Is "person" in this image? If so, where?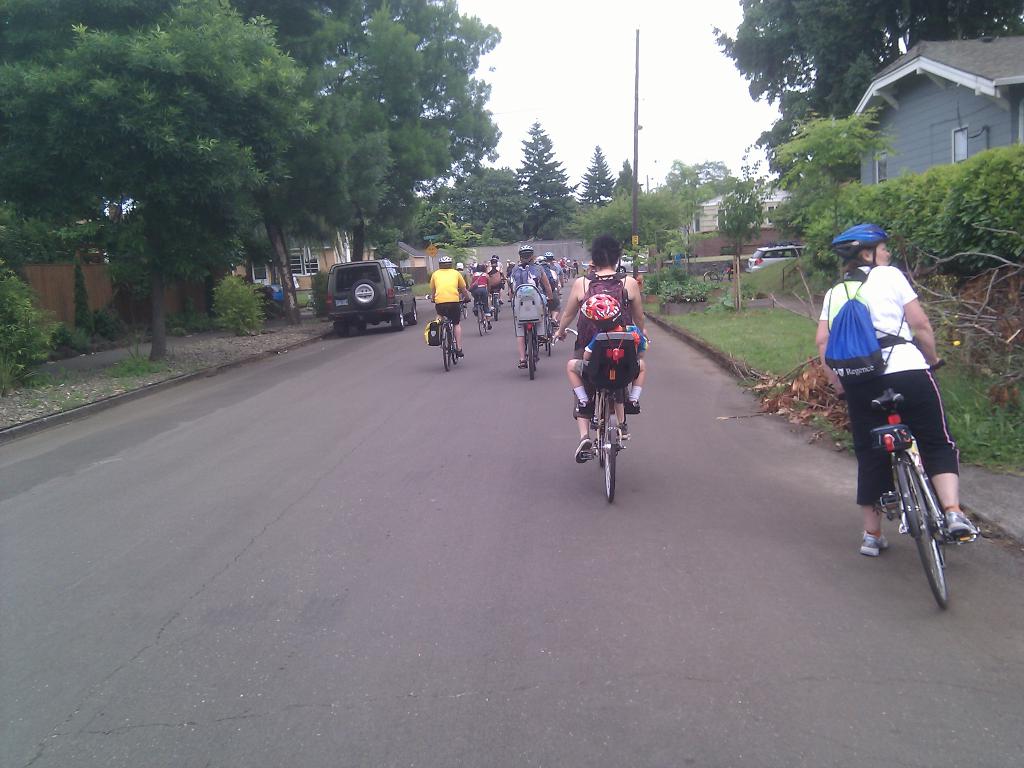
Yes, at pyautogui.locateOnScreen(484, 257, 502, 303).
